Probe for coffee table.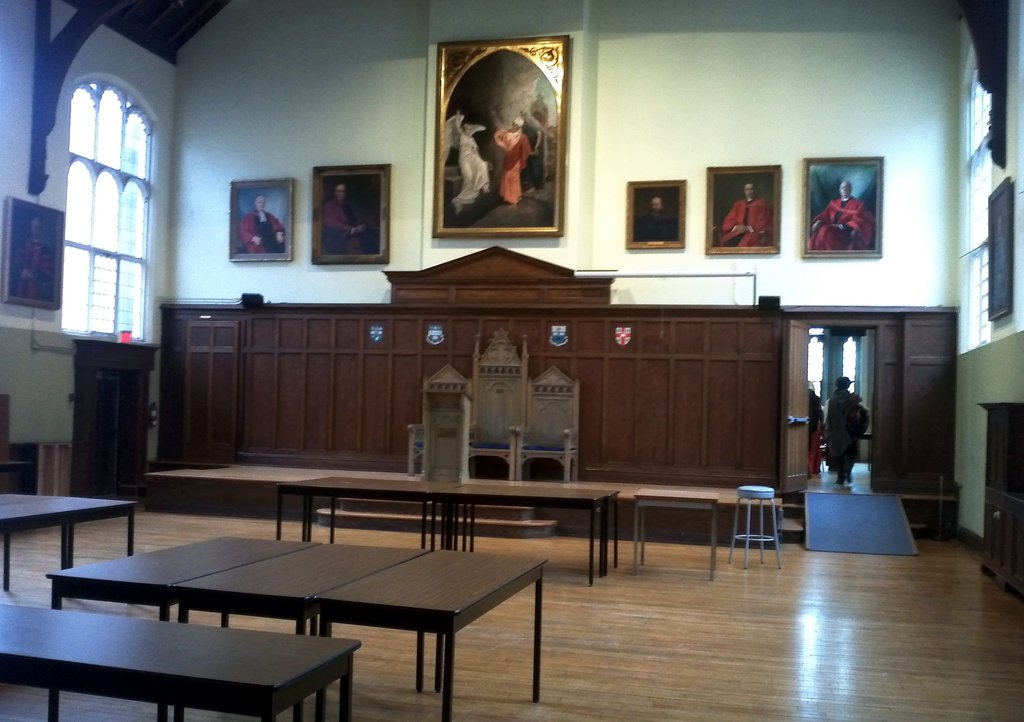
Probe result: locate(0, 595, 363, 721).
